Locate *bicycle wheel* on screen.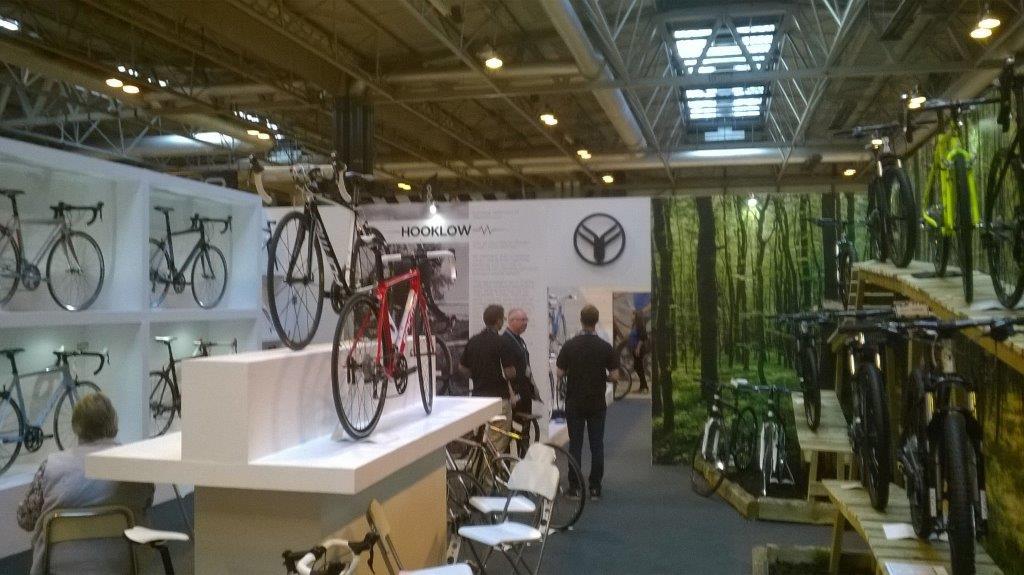
On screen at rect(802, 350, 830, 436).
